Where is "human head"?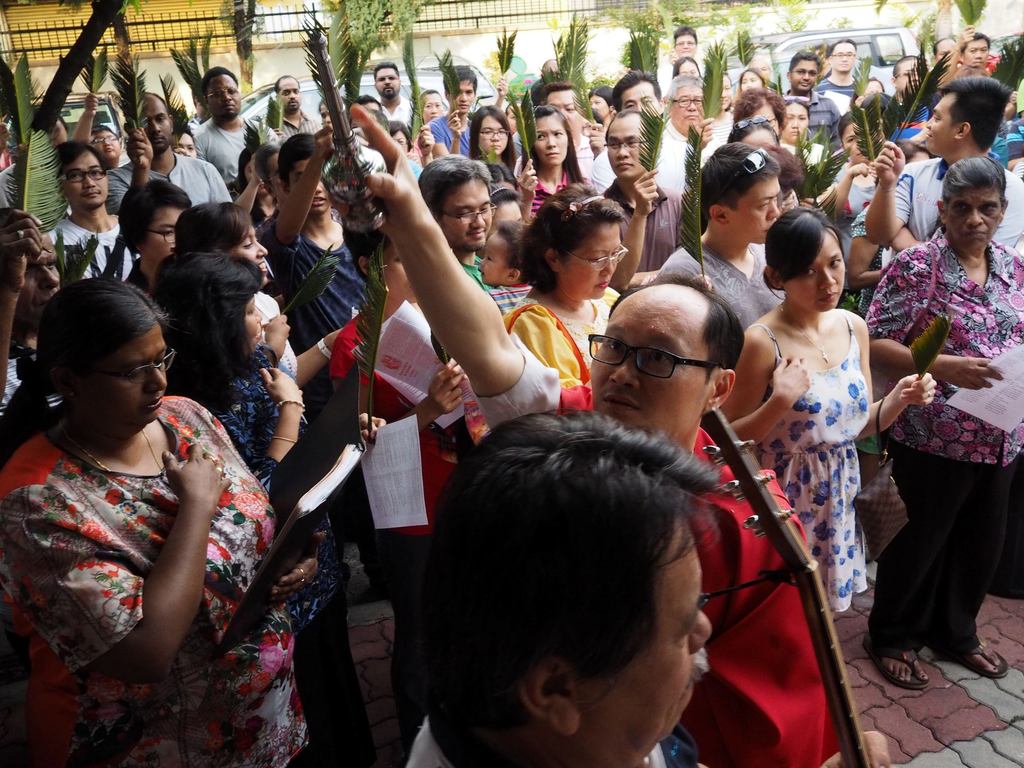
147 249 266 360.
